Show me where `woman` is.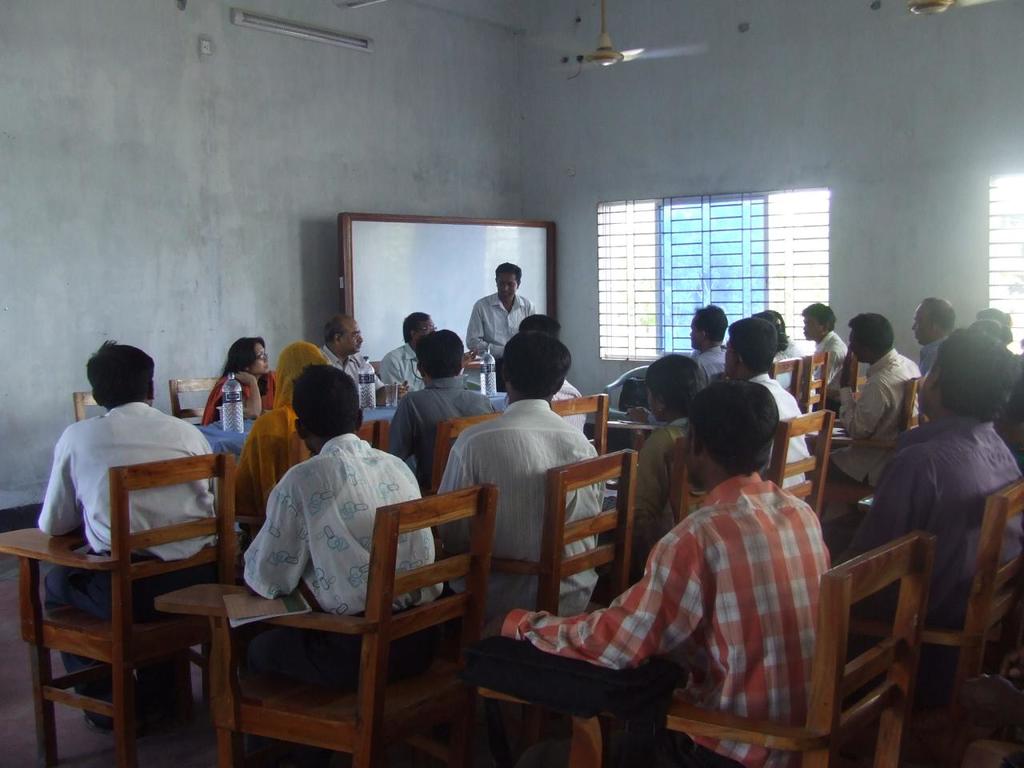
`woman` is at 614, 354, 713, 566.
